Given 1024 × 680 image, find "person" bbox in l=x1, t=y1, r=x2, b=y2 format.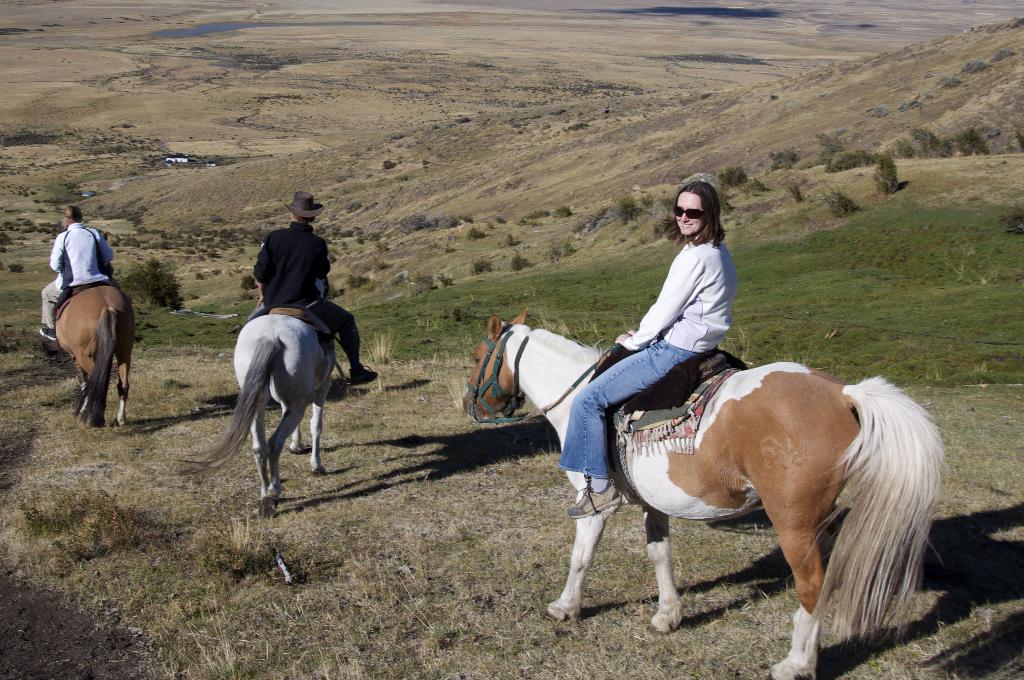
l=231, t=204, r=377, b=387.
